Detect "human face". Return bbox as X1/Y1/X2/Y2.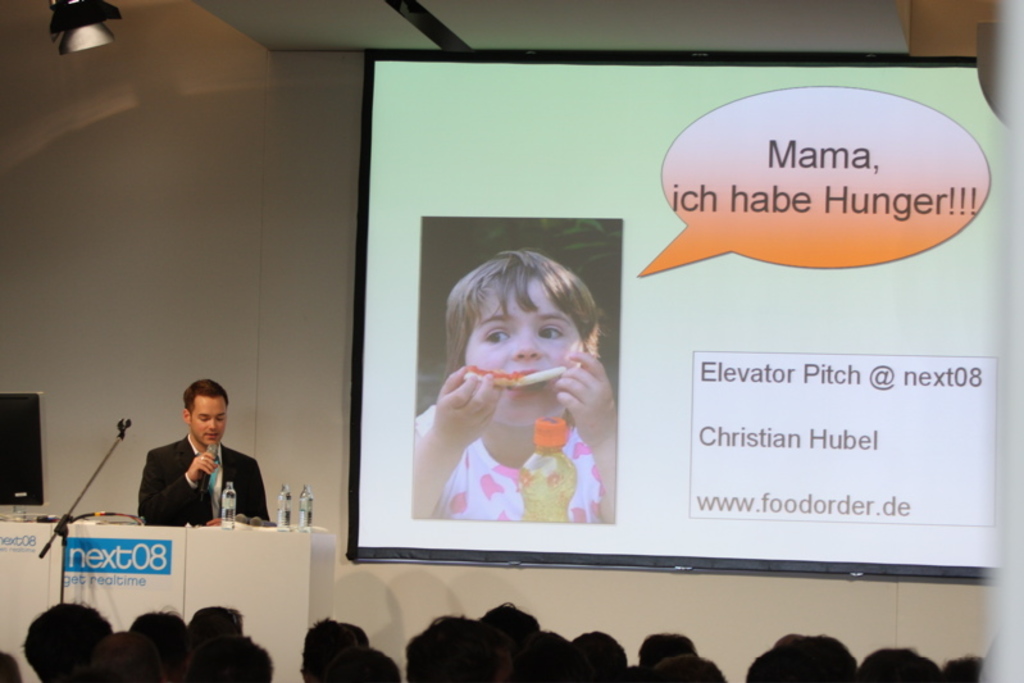
463/278/587/420.
